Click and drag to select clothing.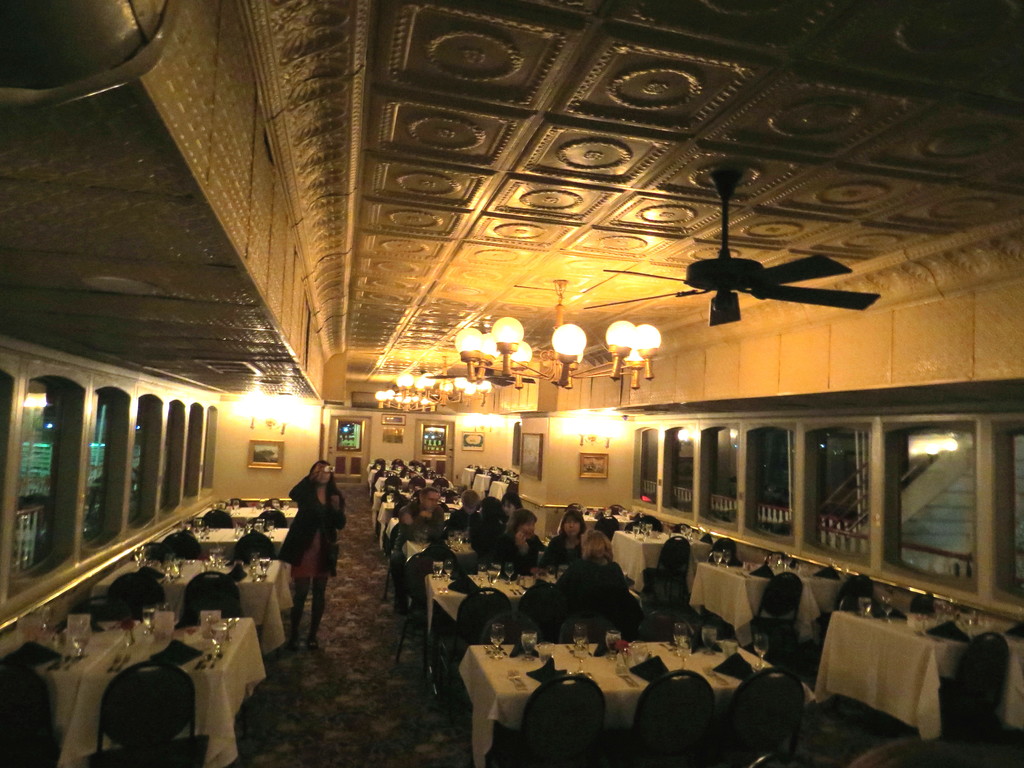
Selection: left=442, top=502, right=480, bottom=545.
